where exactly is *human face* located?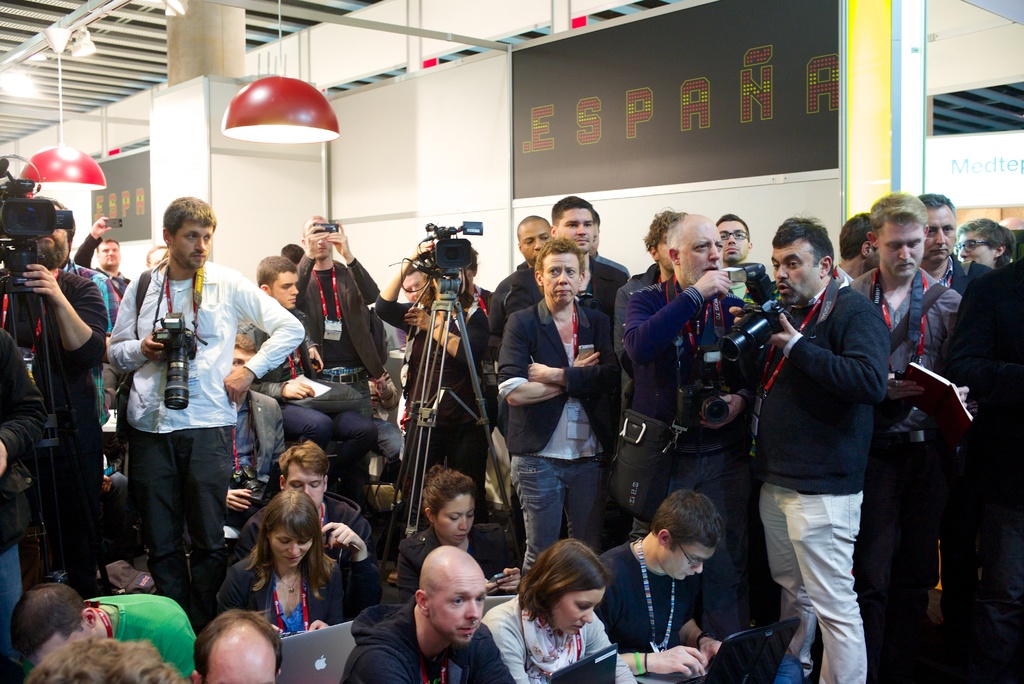
Its bounding box is [877, 223, 923, 278].
